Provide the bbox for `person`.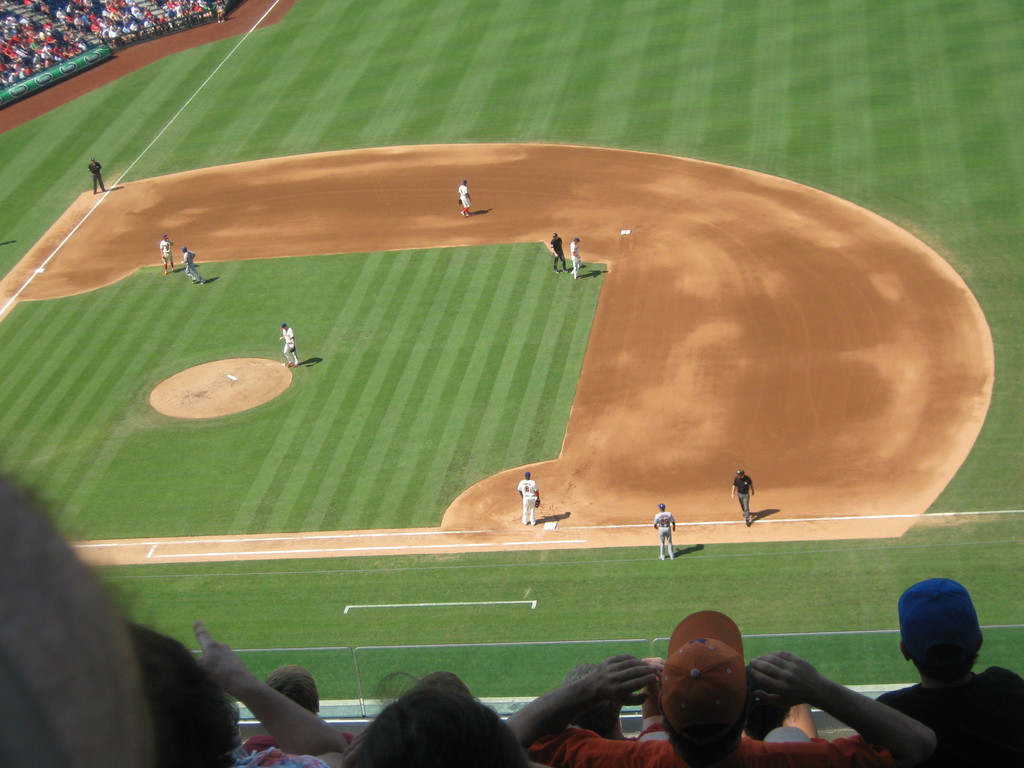
Rect(89, 159, 109, 192).
